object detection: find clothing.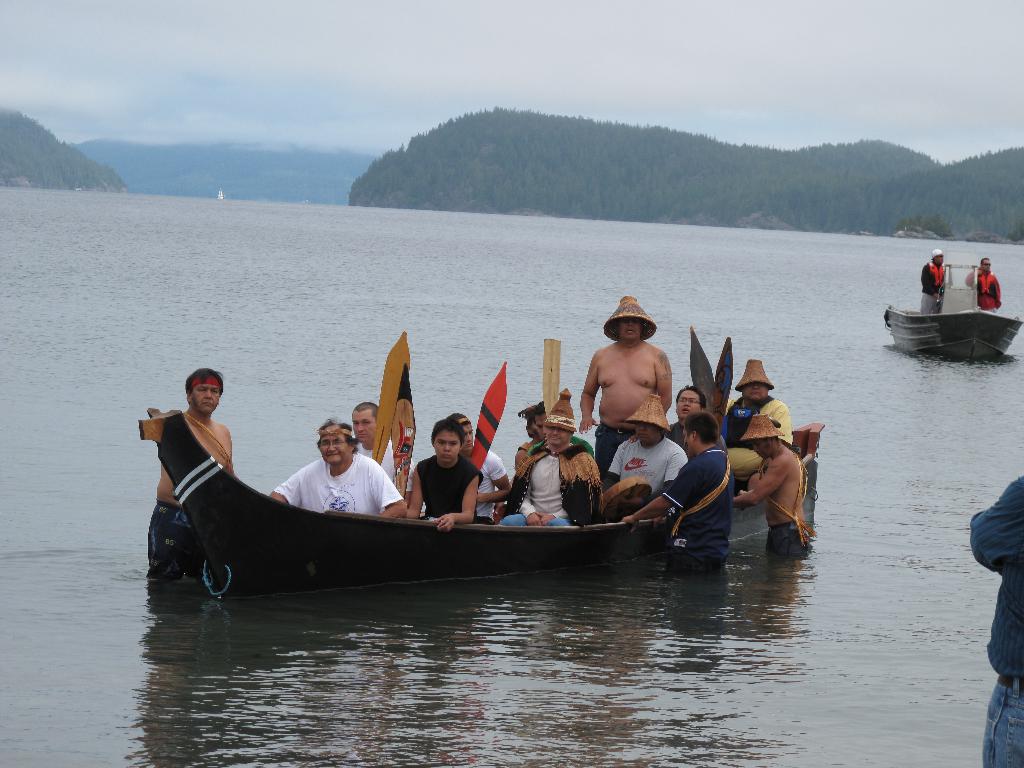
l=501, t=450, r=607, b=526.
